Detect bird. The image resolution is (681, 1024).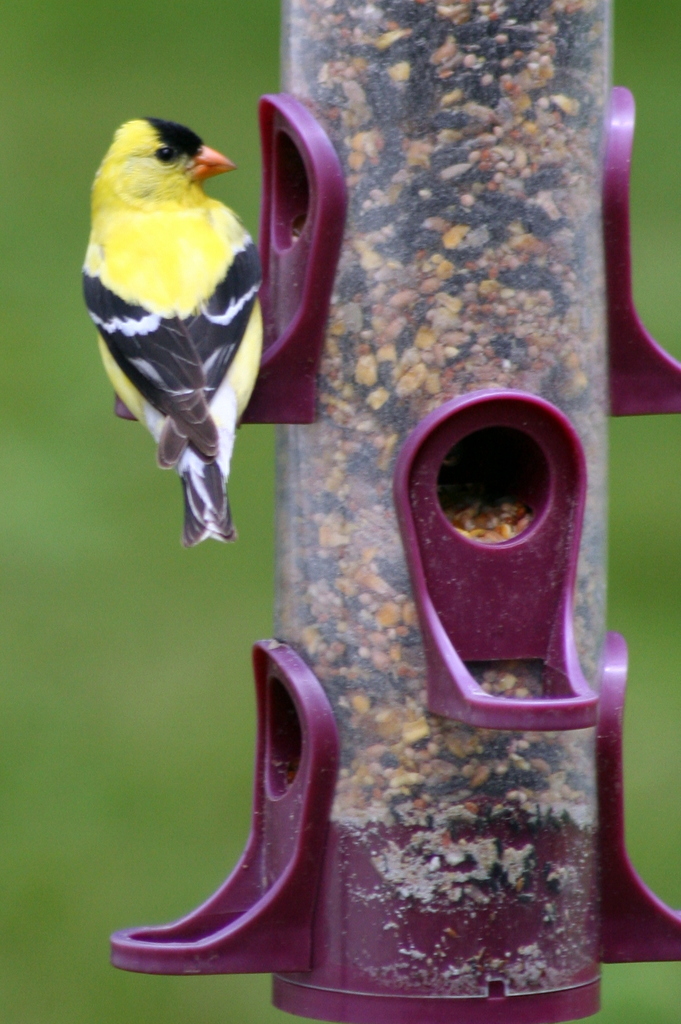
x1=73, y1=104, x2=285, y2=550.
